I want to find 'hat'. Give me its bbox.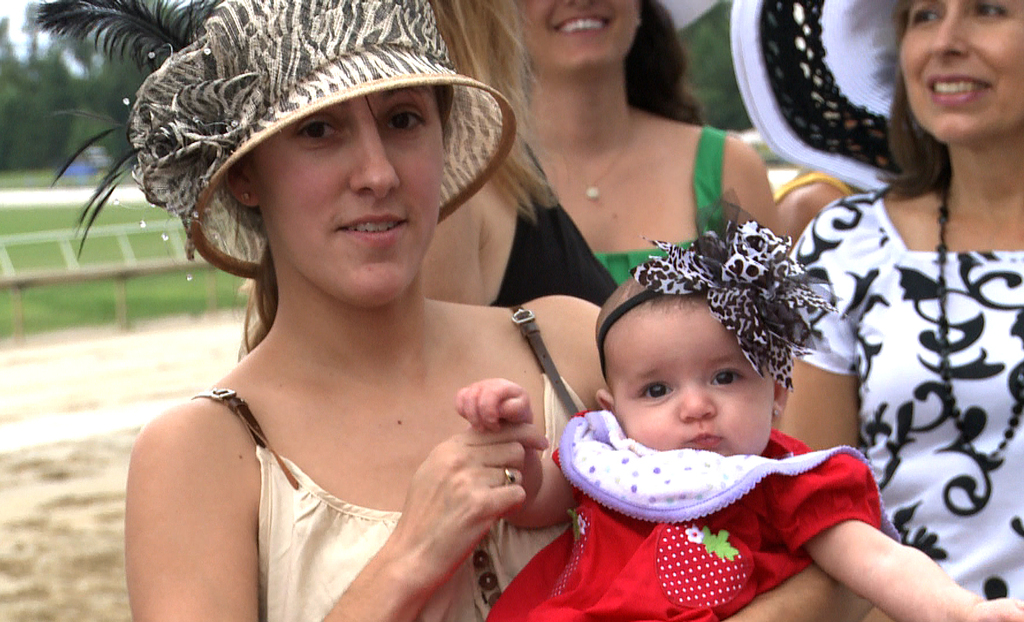
box=[728, 0, 910, 192].
